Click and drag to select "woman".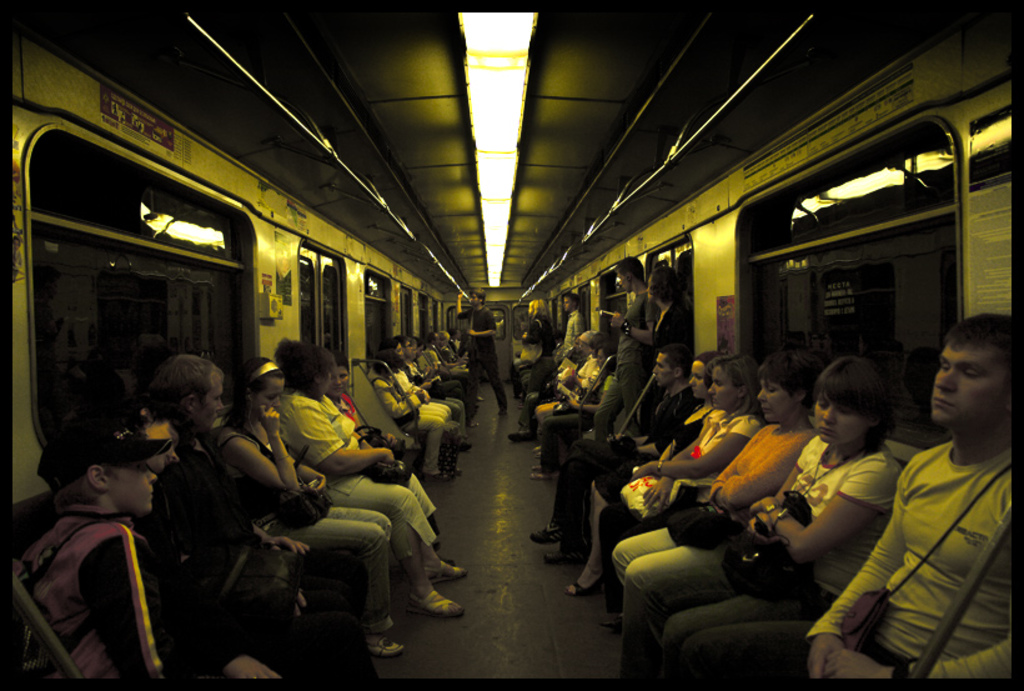
Selection: box(631, 265, 679, 374).
